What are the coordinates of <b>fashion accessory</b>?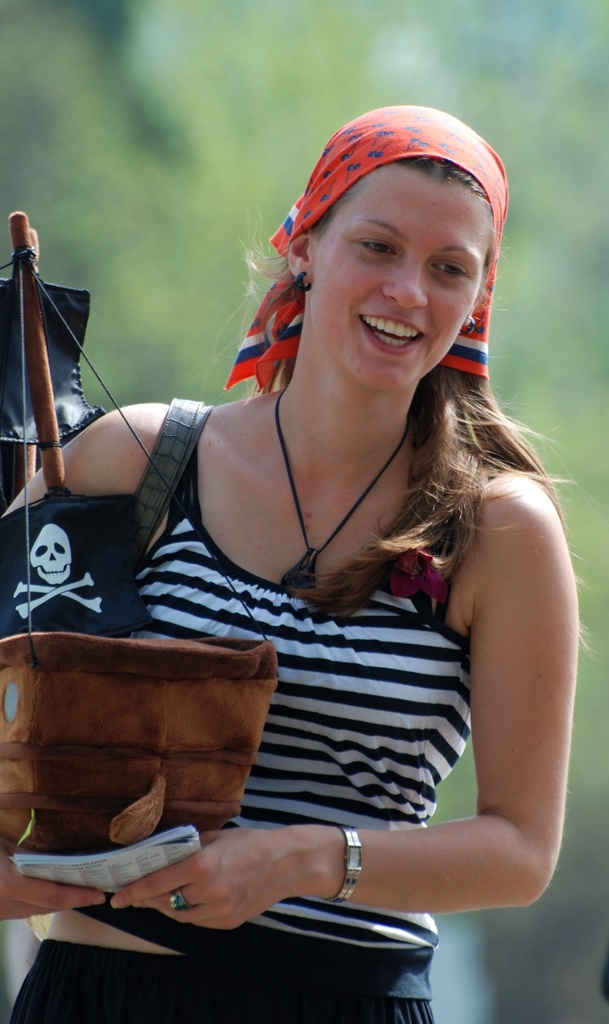
[left=271, top=385, right=412, bottom=590].
